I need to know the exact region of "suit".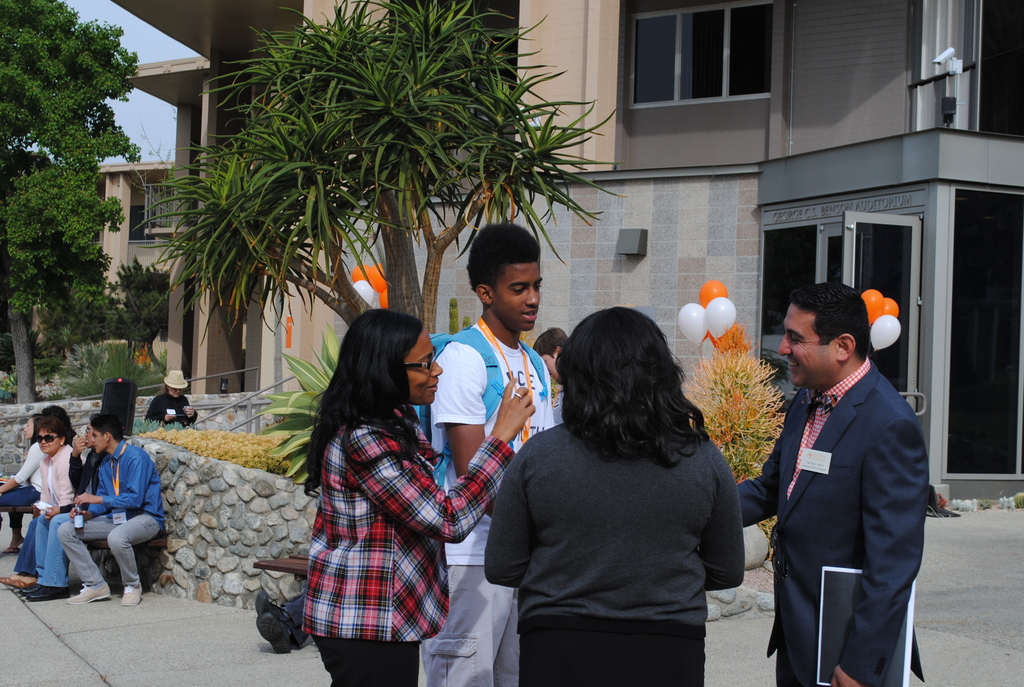
Region: [755, 301, 938, 679].
